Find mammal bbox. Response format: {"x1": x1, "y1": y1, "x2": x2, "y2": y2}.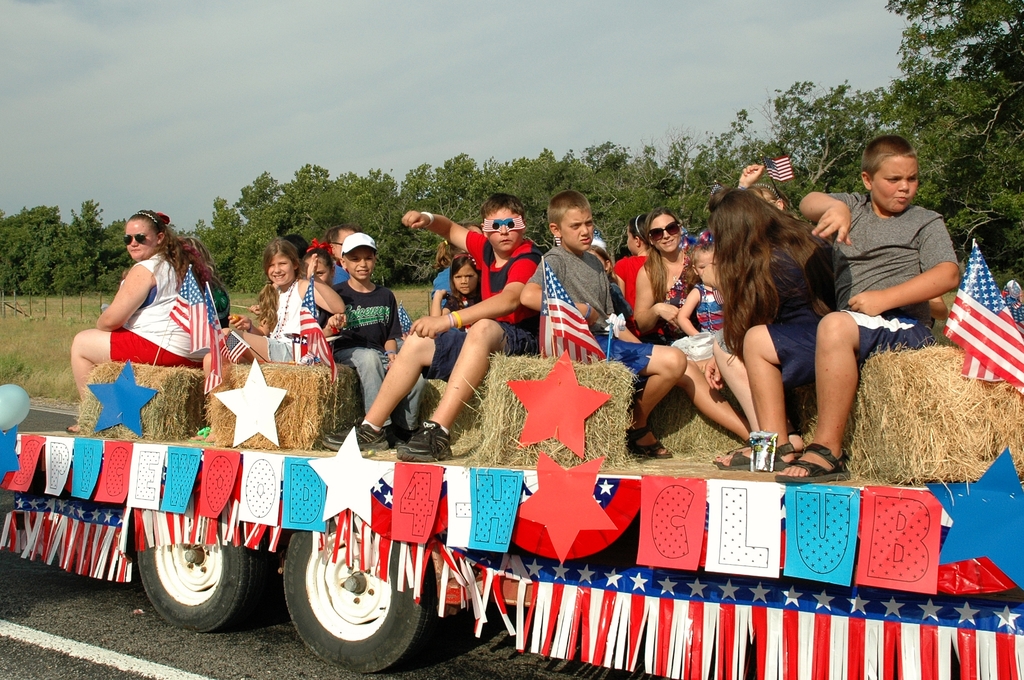
{"x1": 432, "y1": 252, "x2": 479, "y2": 334}.
